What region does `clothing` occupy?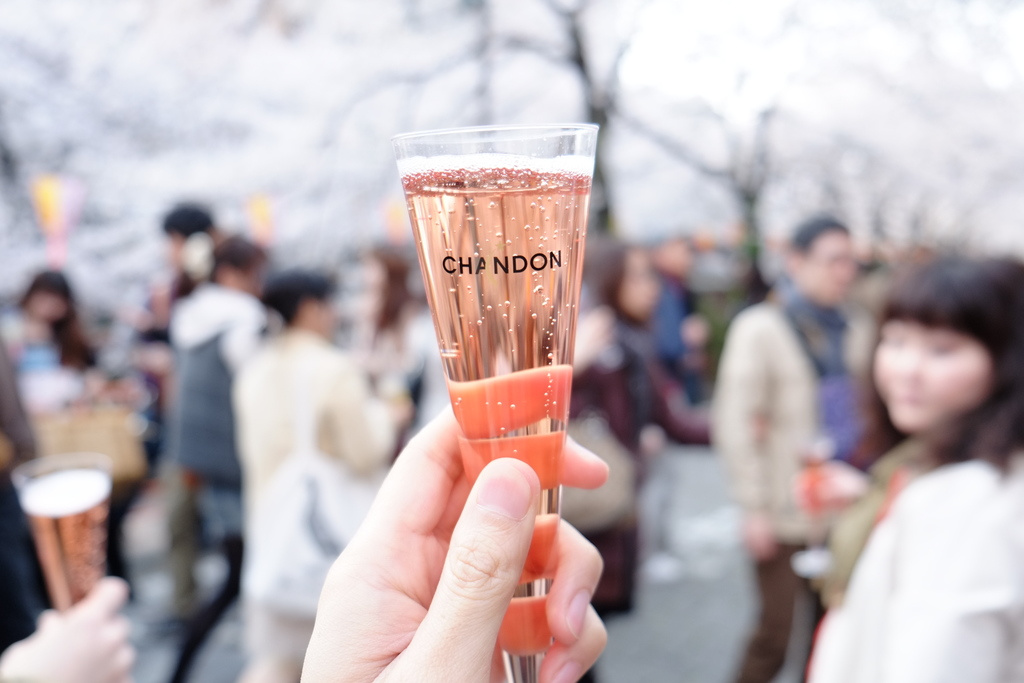
bbox=(714, 283, 880, 682).
